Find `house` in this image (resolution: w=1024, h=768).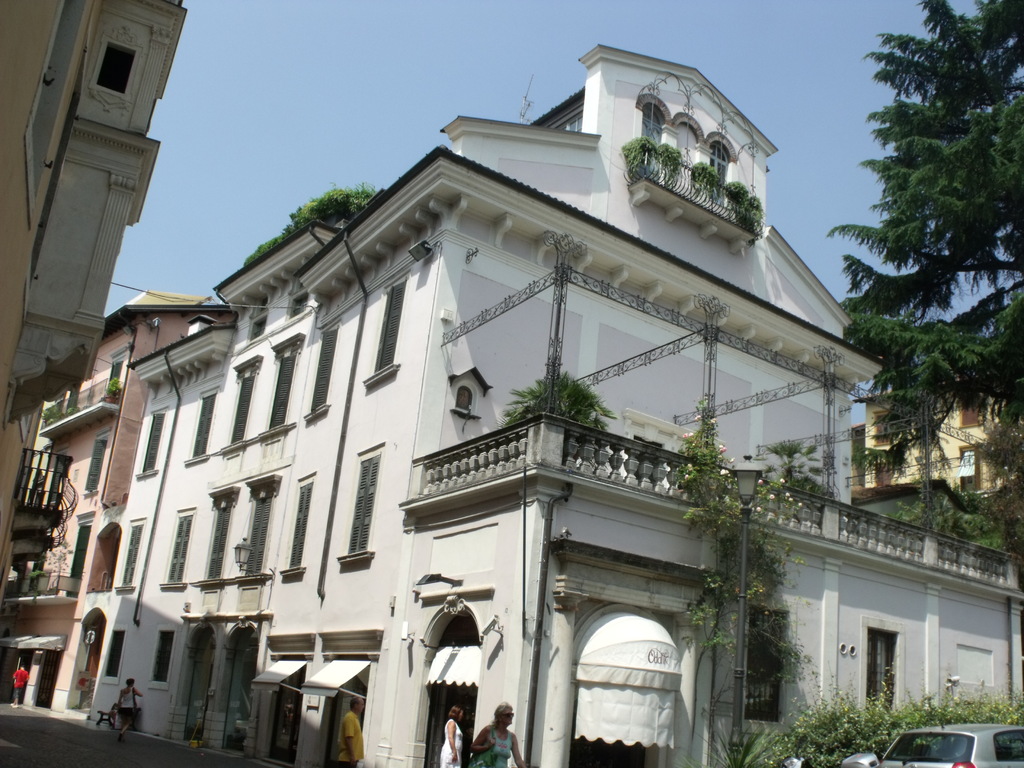
crop(128, 46, 1023, 767).
